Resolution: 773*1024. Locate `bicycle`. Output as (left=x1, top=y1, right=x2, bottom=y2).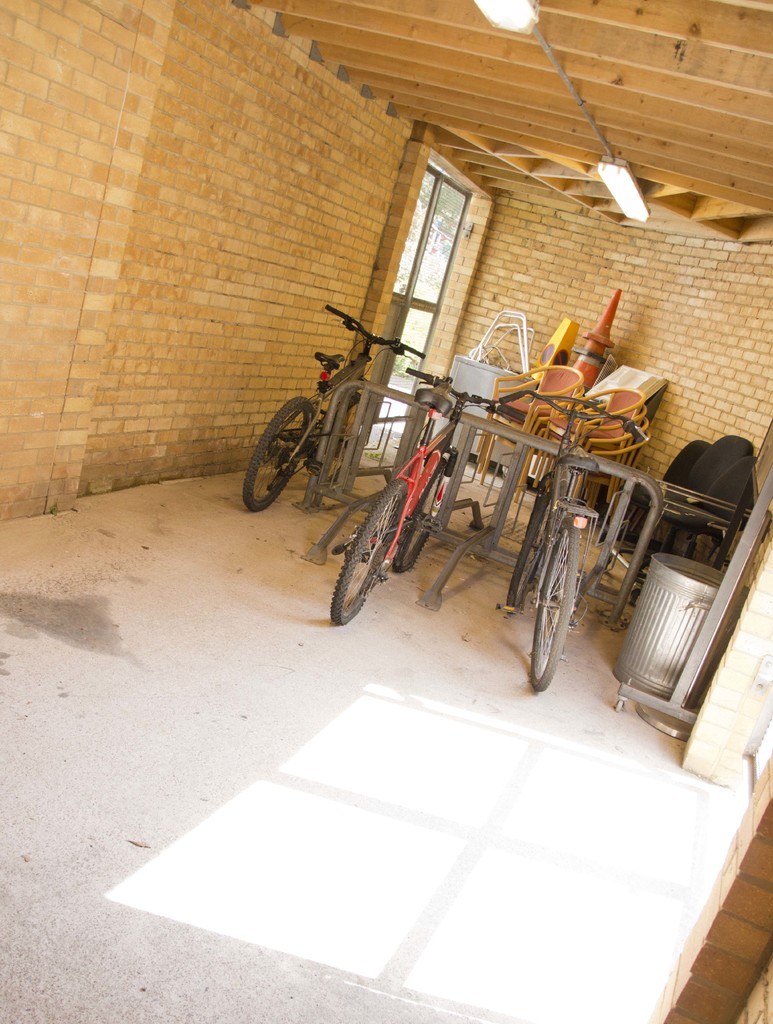
(left=243, top=303, right=427, bottom=511).
